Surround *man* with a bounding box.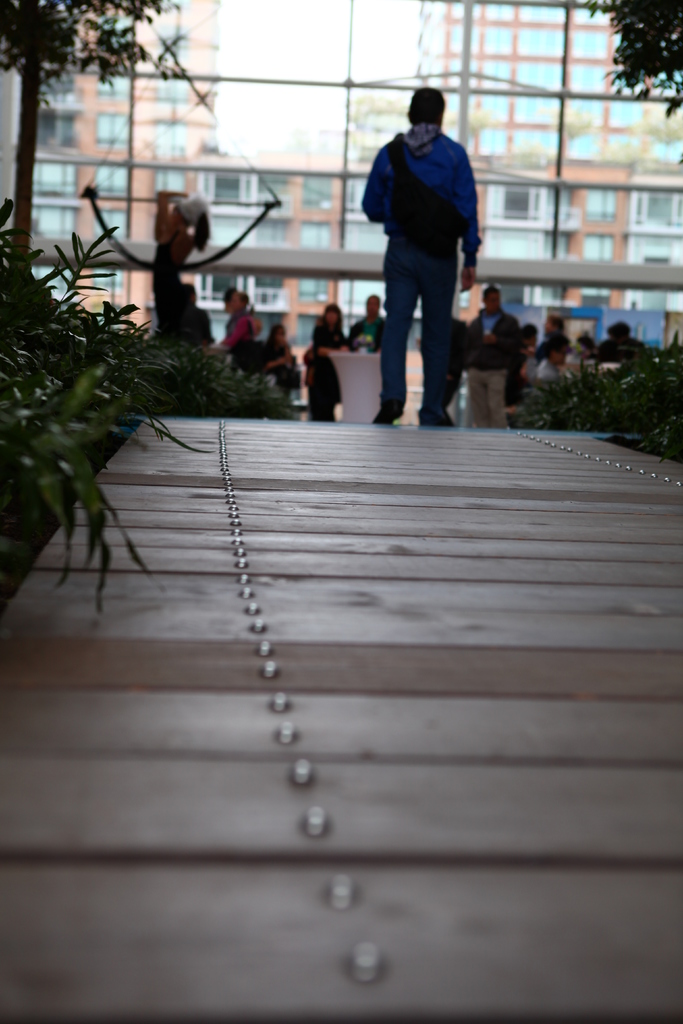
crop(462, 285, 525, 431).
